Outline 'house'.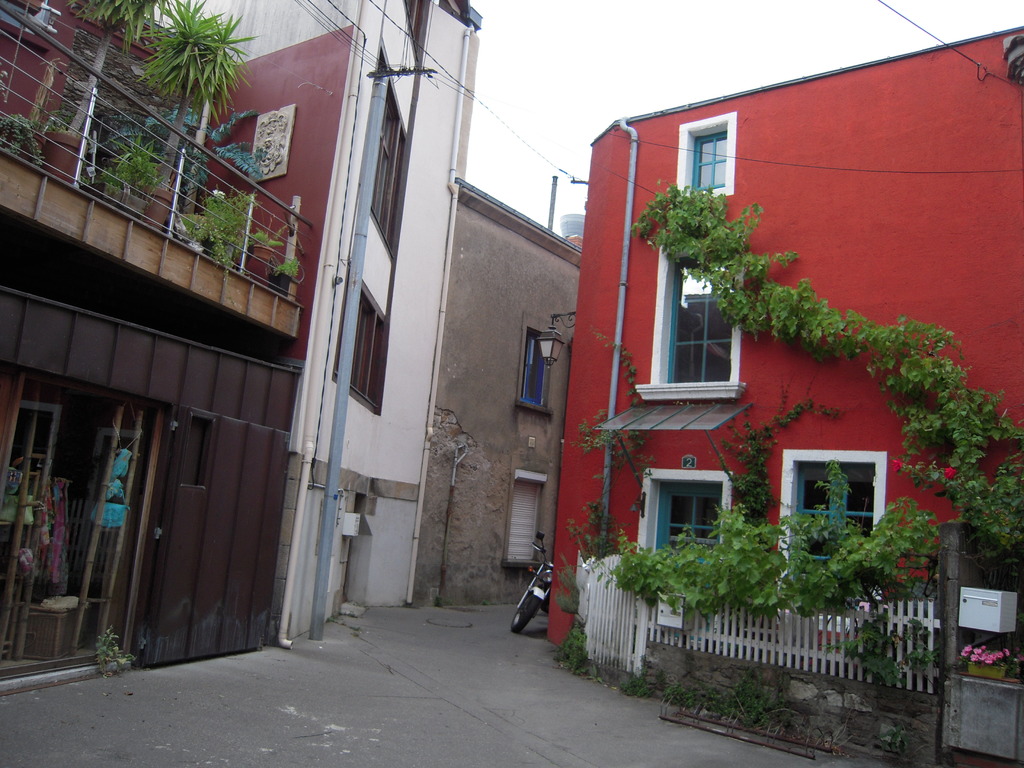
Outline: 410, 178, 581, 611.
